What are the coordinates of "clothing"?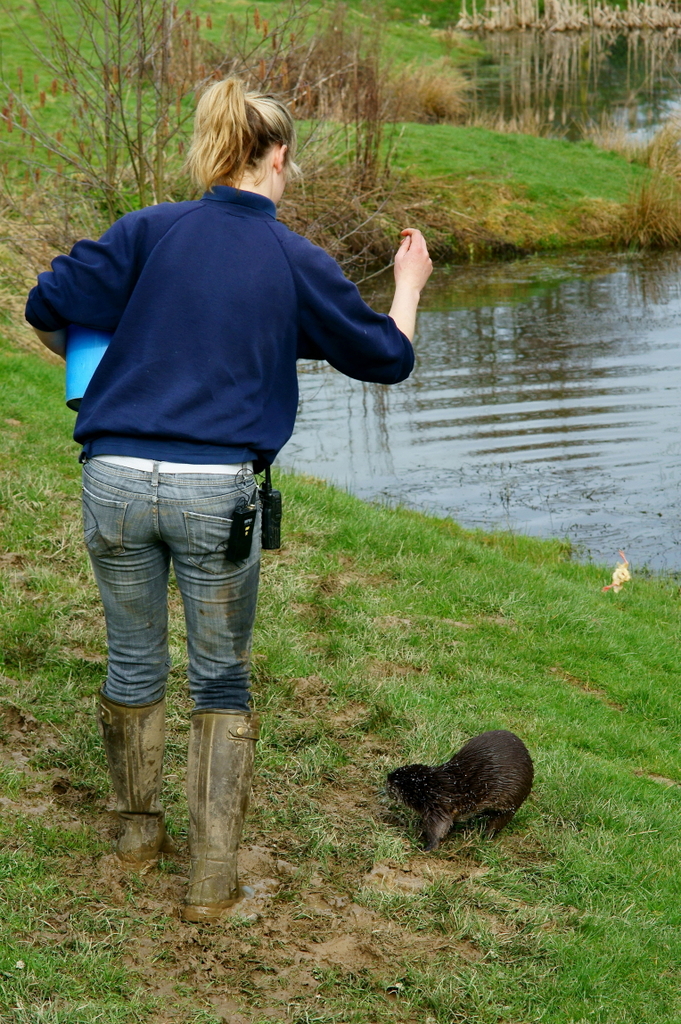
{"x1": 19, "y1": 186, "x2": 421, "y2": 716}.
